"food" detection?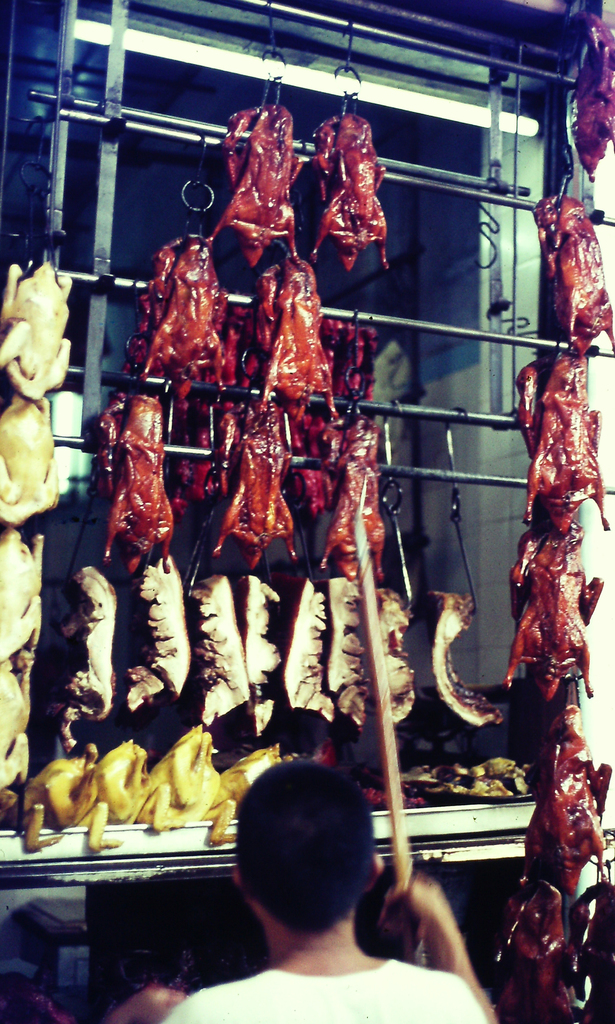
134 721 227 833
